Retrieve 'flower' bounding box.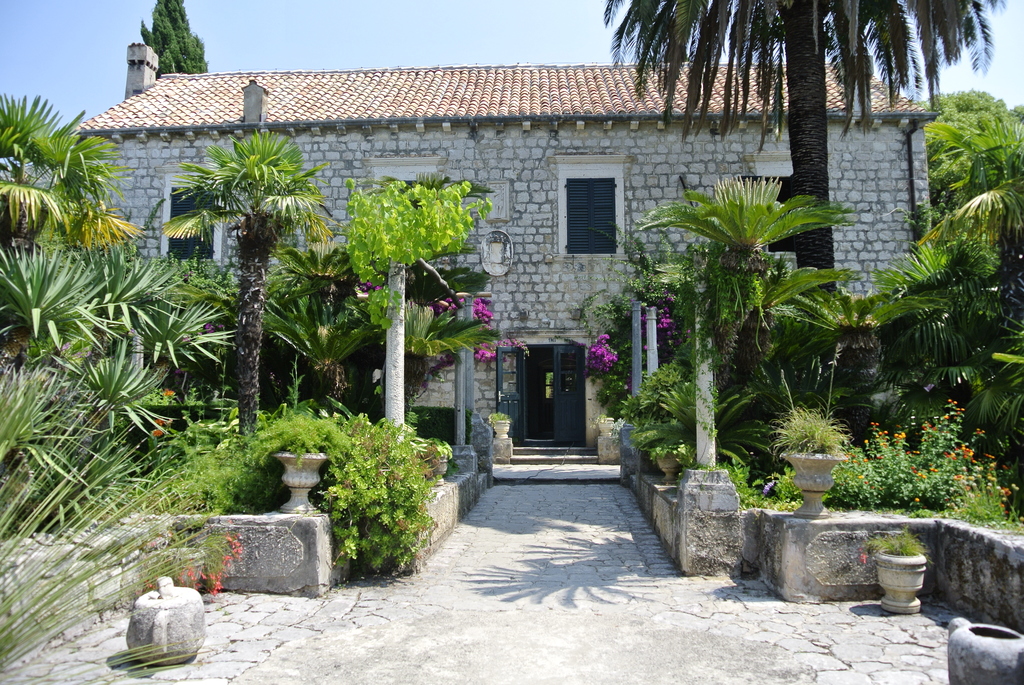
Bounding box: box=[356, 286, 364, 295].
